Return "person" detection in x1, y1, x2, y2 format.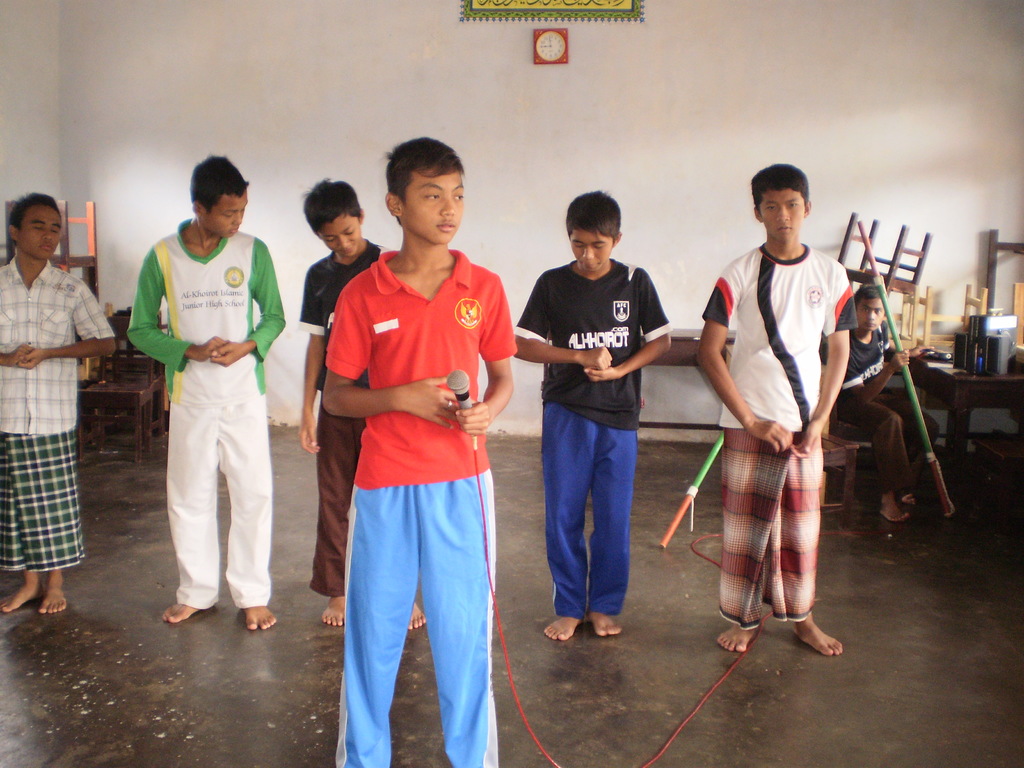
1, 195, 117, 616.
